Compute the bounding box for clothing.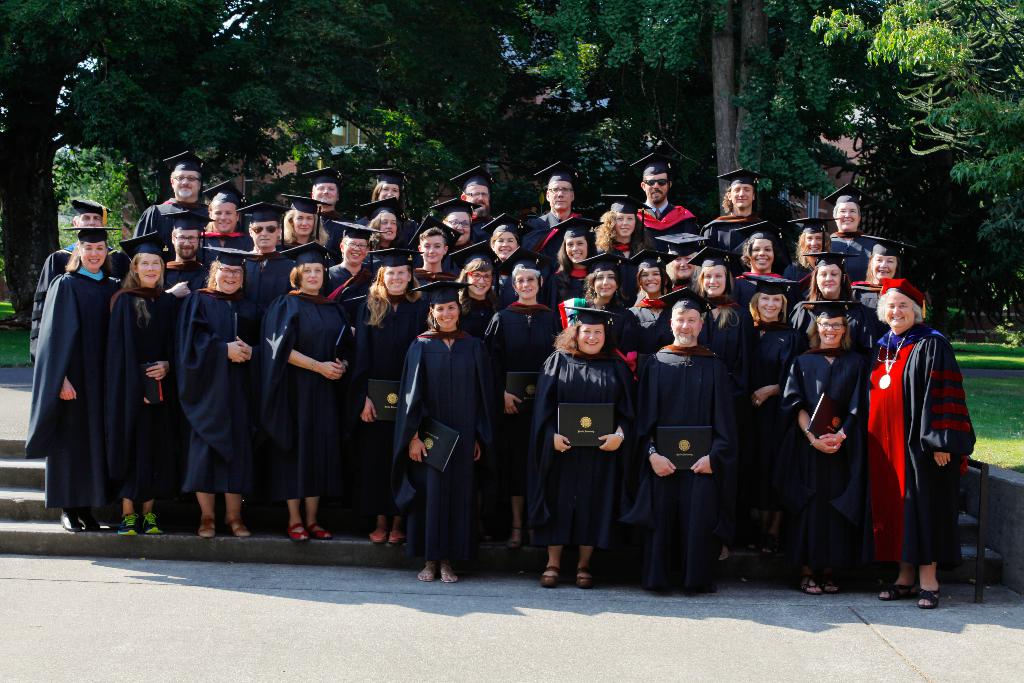
<box>618,293,672,372</box>.
